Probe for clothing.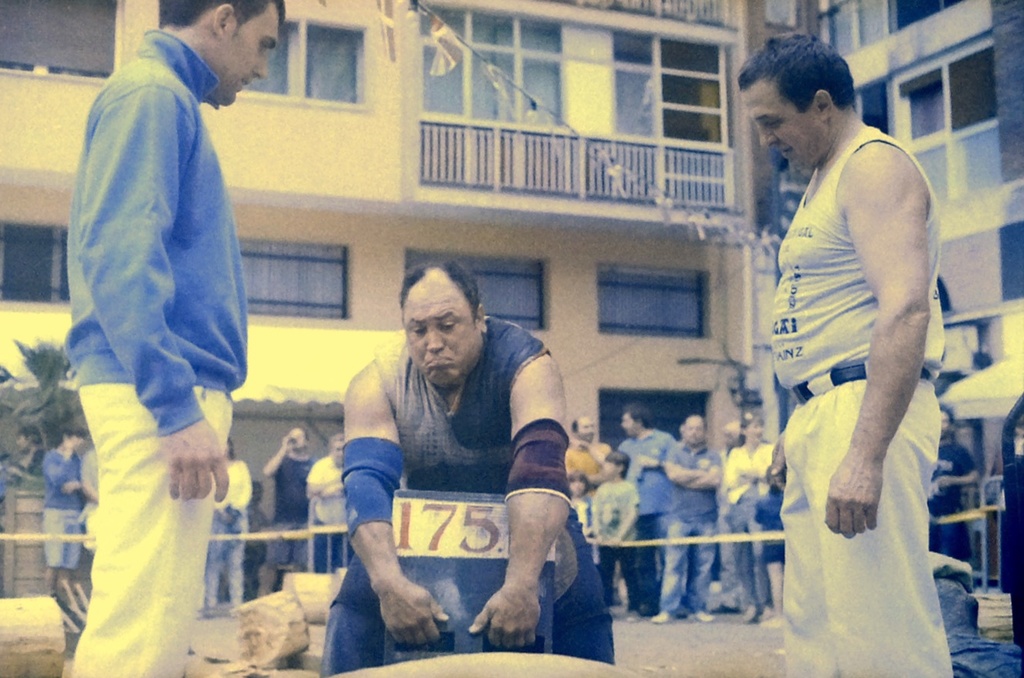
Probe result: 76 444 97 555.
